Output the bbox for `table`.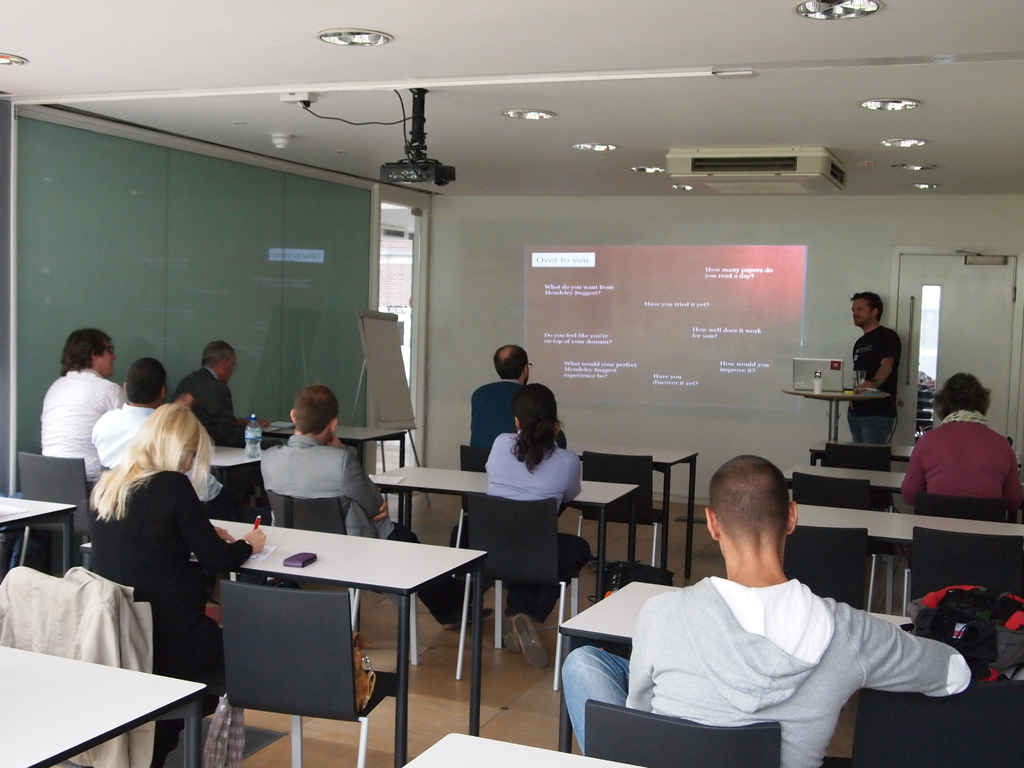
{"left": 196, "top": 493, "right": 471, "bottom": 742}.
